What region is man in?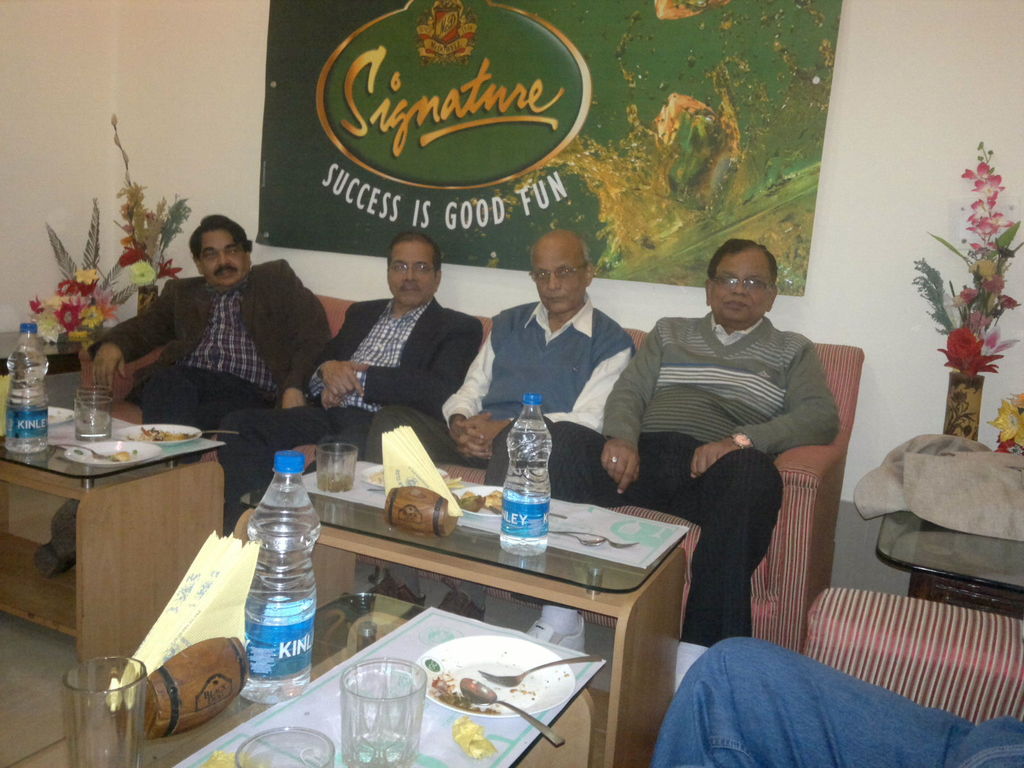
box=[649, 634, 1023, 767].
